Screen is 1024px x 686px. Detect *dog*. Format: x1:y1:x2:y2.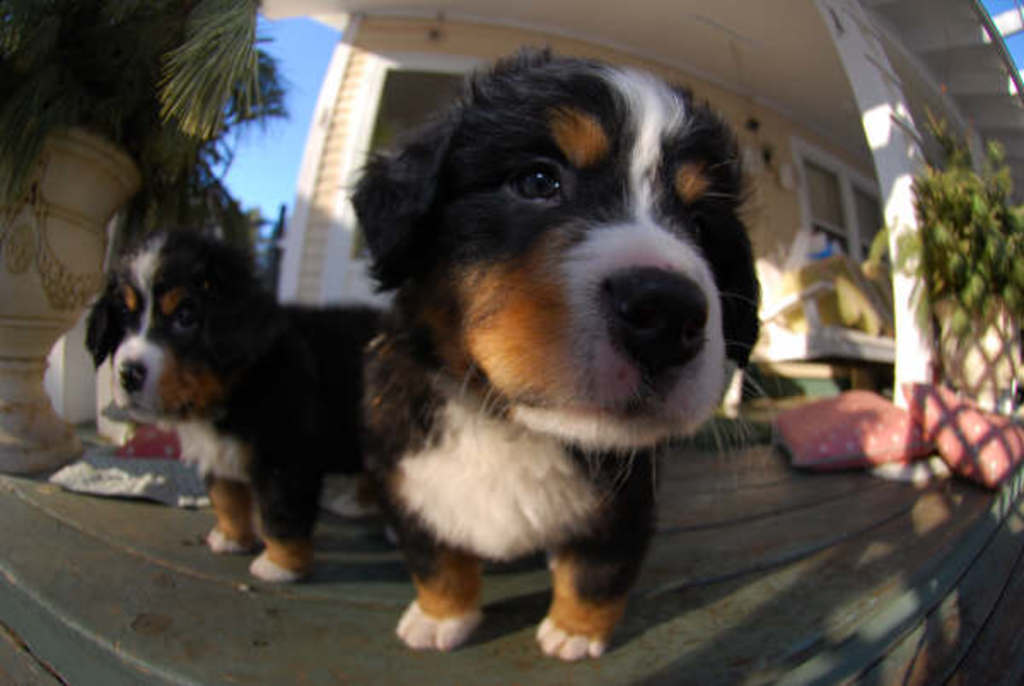
87:227:399:585.
